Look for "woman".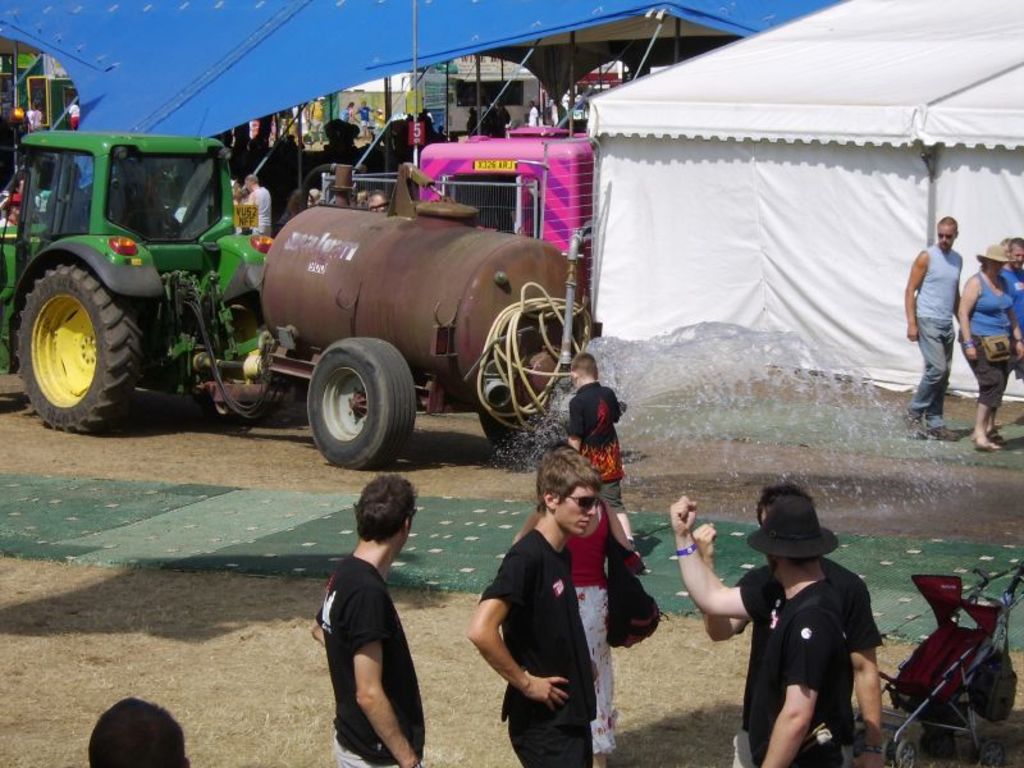
Found: [x1=228, y1=177, x2=243, y2=234].
